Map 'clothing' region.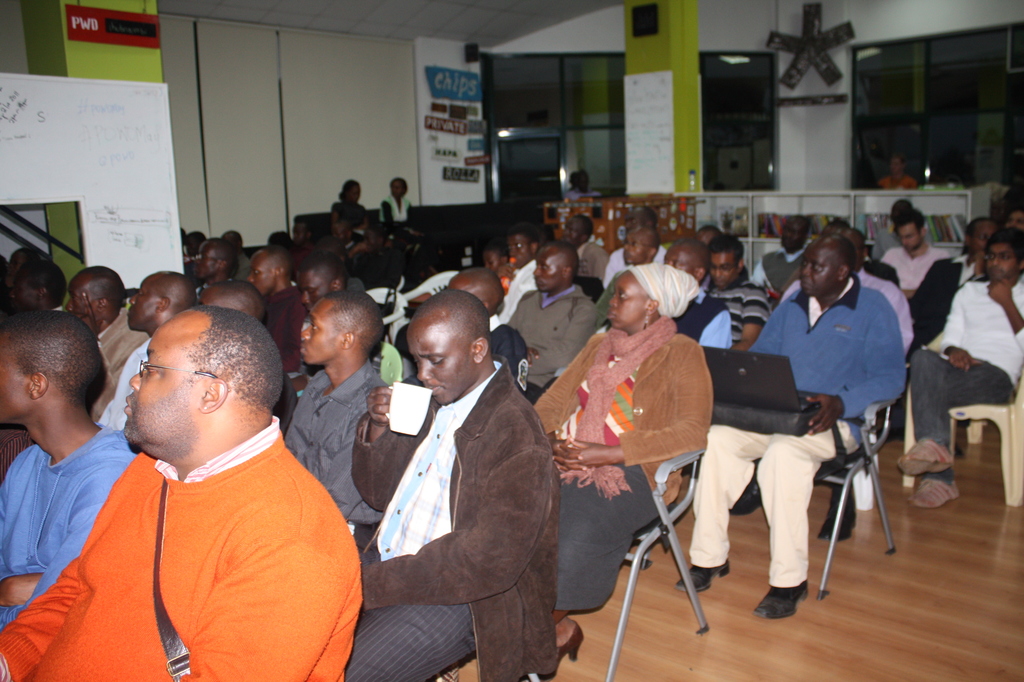
Mapped to Rect(0, 421, 147, 633).
